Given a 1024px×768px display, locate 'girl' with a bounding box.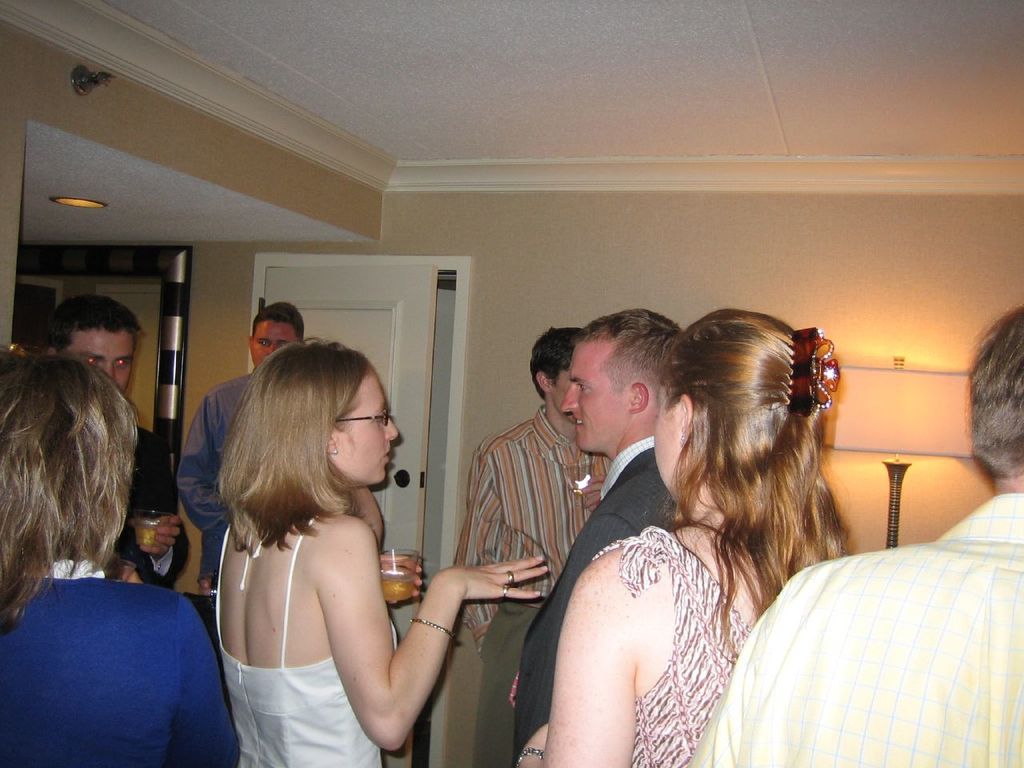
Located: [518,307,854,767].
